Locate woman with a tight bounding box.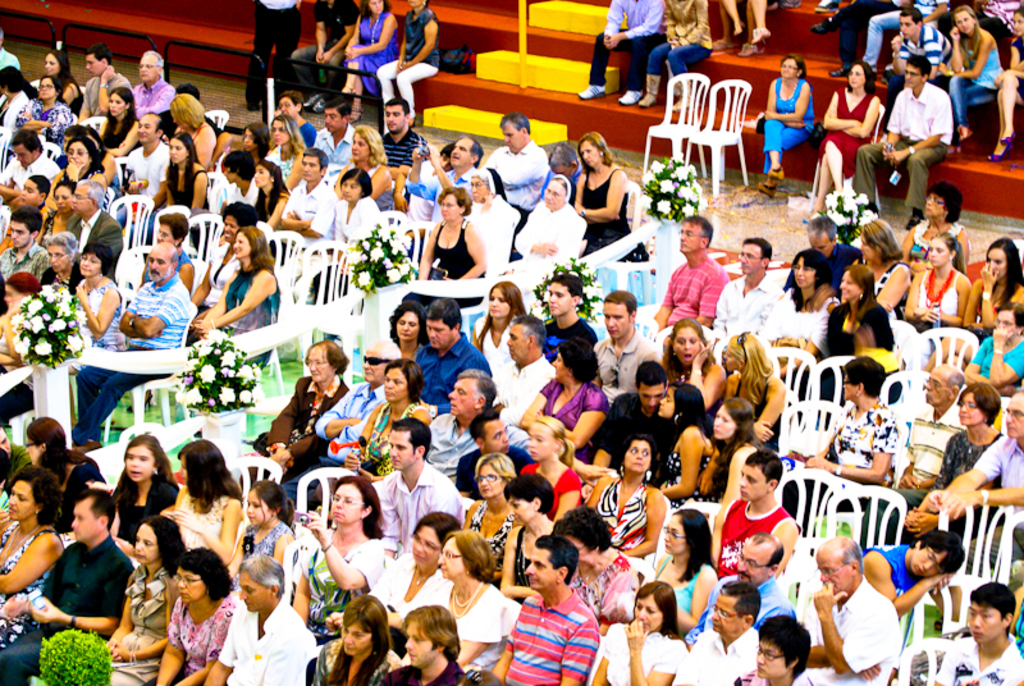
<box>154,133,209,232</box>.
